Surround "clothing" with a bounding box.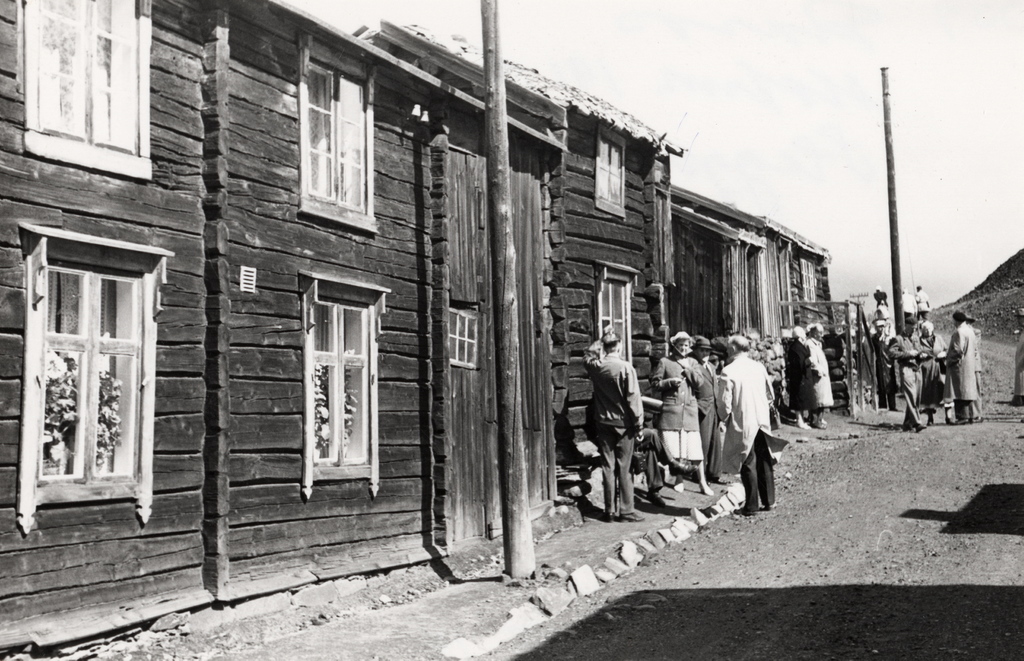
(left=652, top=352, right=705, bottom=459).
